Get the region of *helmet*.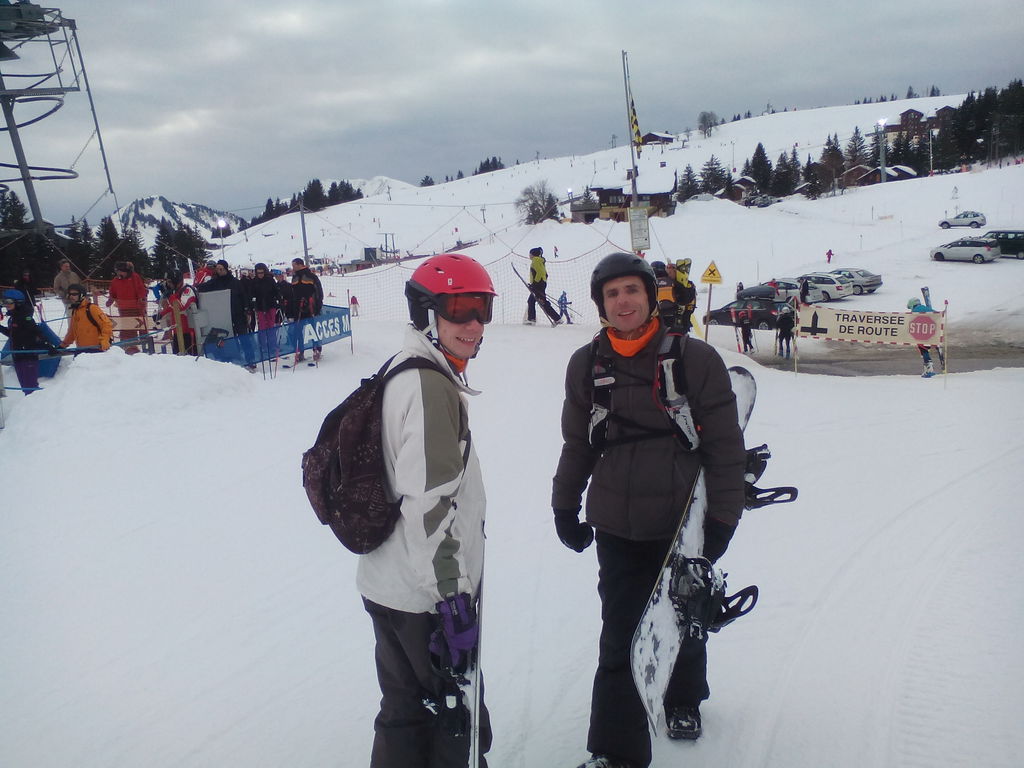
587,245,659,334.
